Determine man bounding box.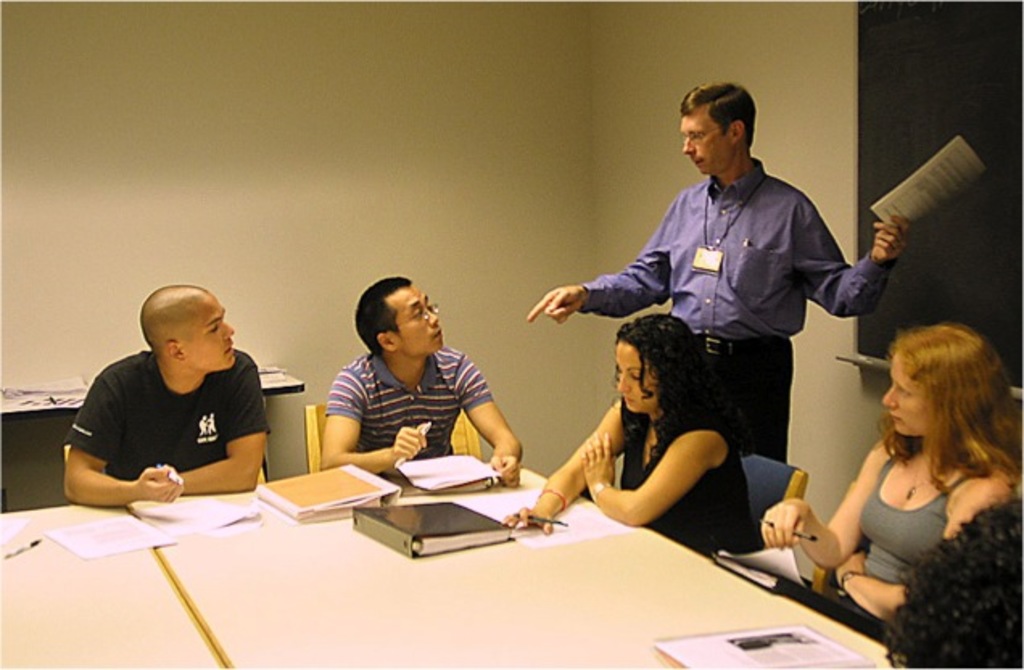
Determined: bbox(43, 287, 298, 533).
